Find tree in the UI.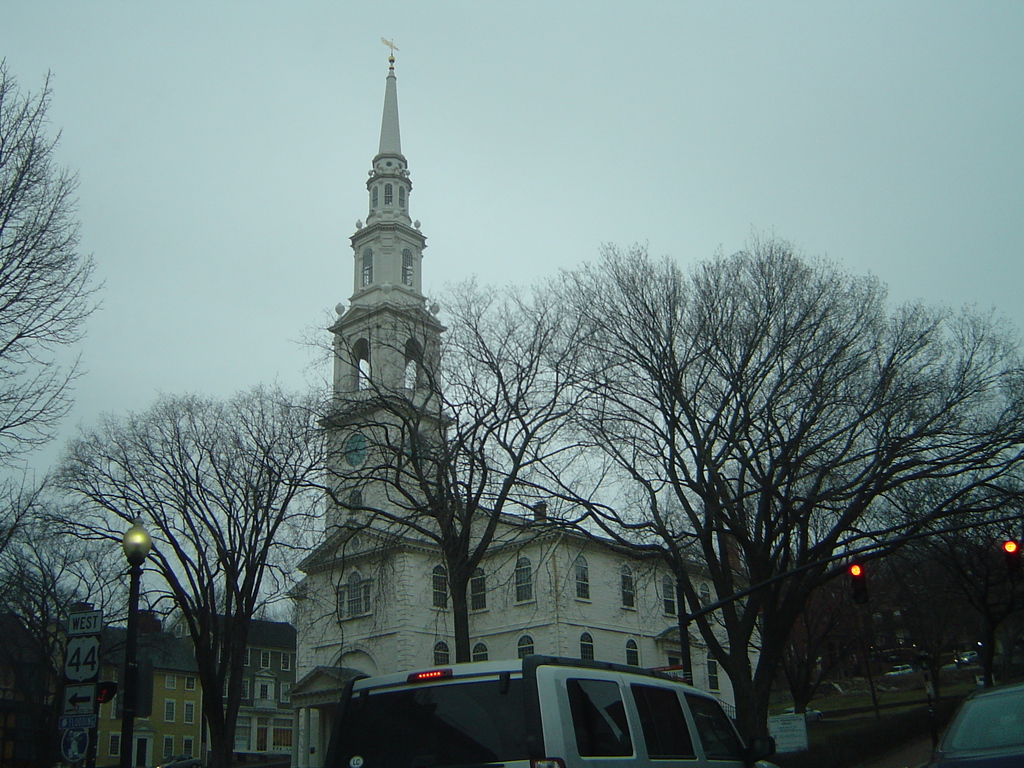
UI element at locate(0, 486, 164, 735).
